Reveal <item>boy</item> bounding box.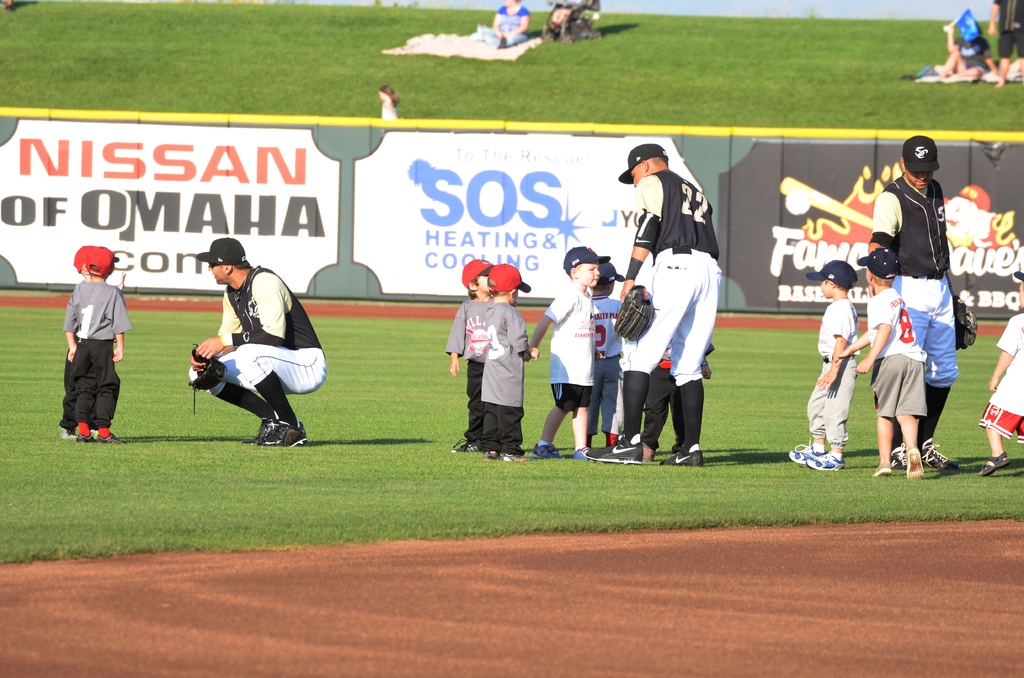
Revealed: 476,262,543,466.
